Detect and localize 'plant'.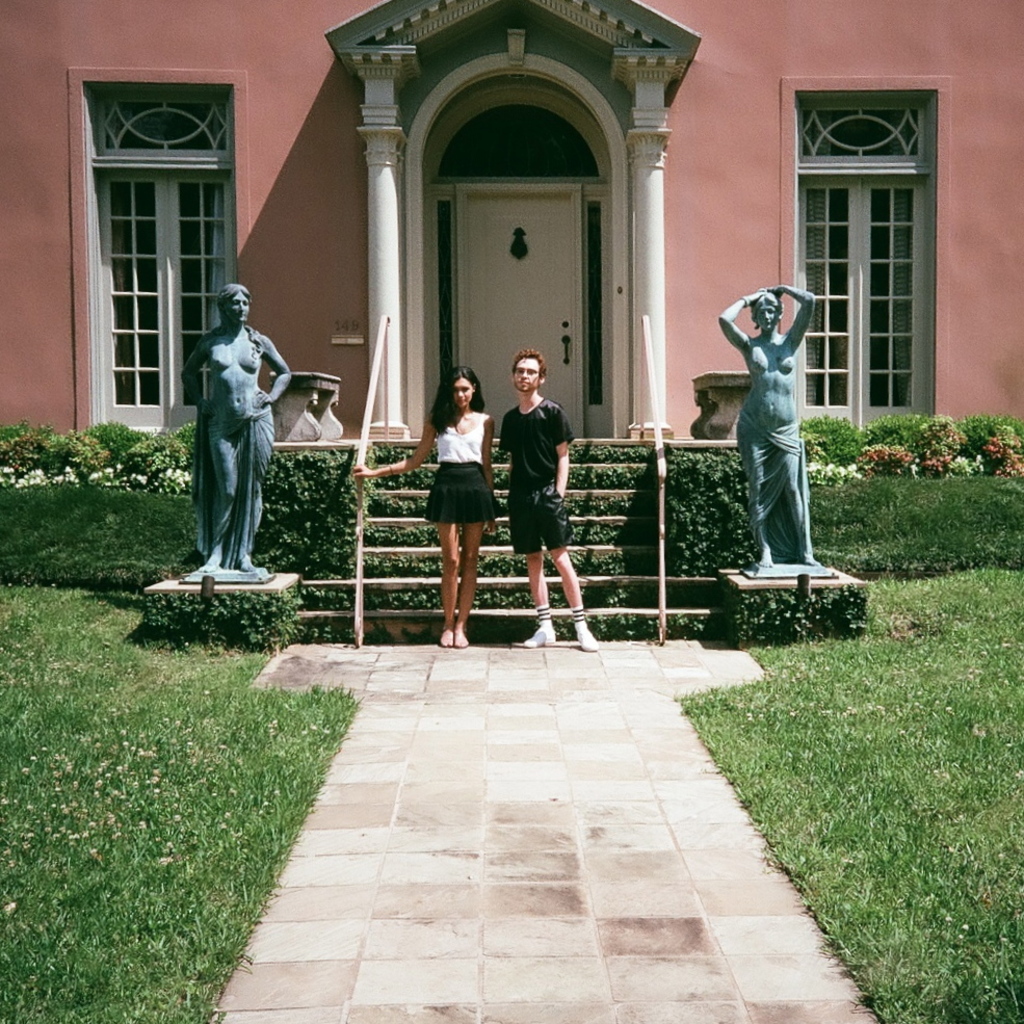
Localized at bbox=[21, 423, 73, 480].
